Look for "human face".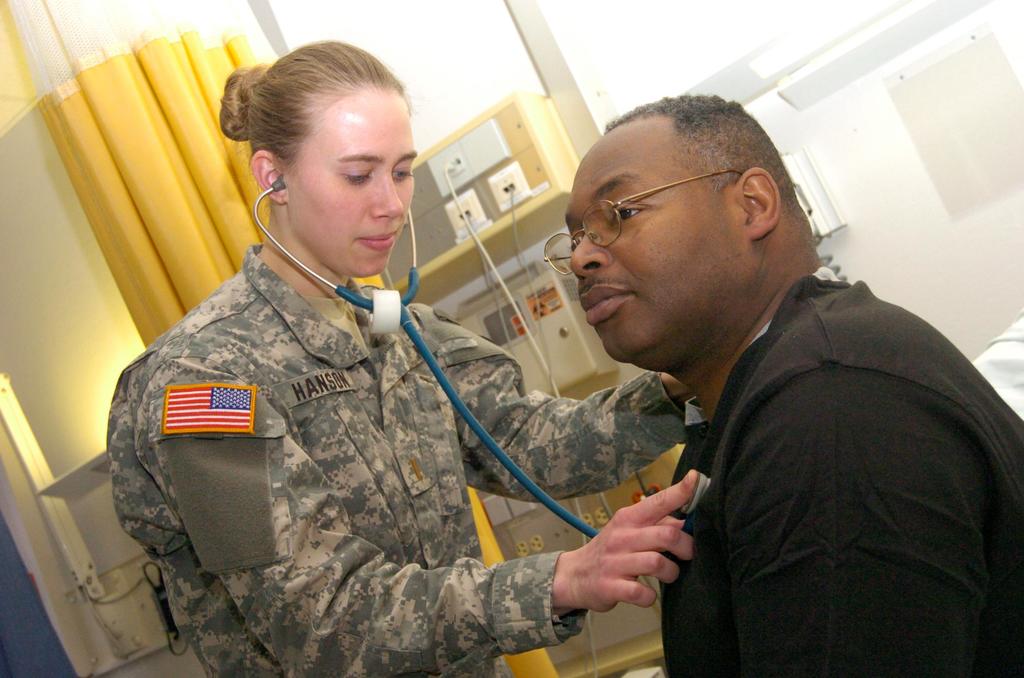
Found: <bbox>286, 89, 416, 275</bbox>.
